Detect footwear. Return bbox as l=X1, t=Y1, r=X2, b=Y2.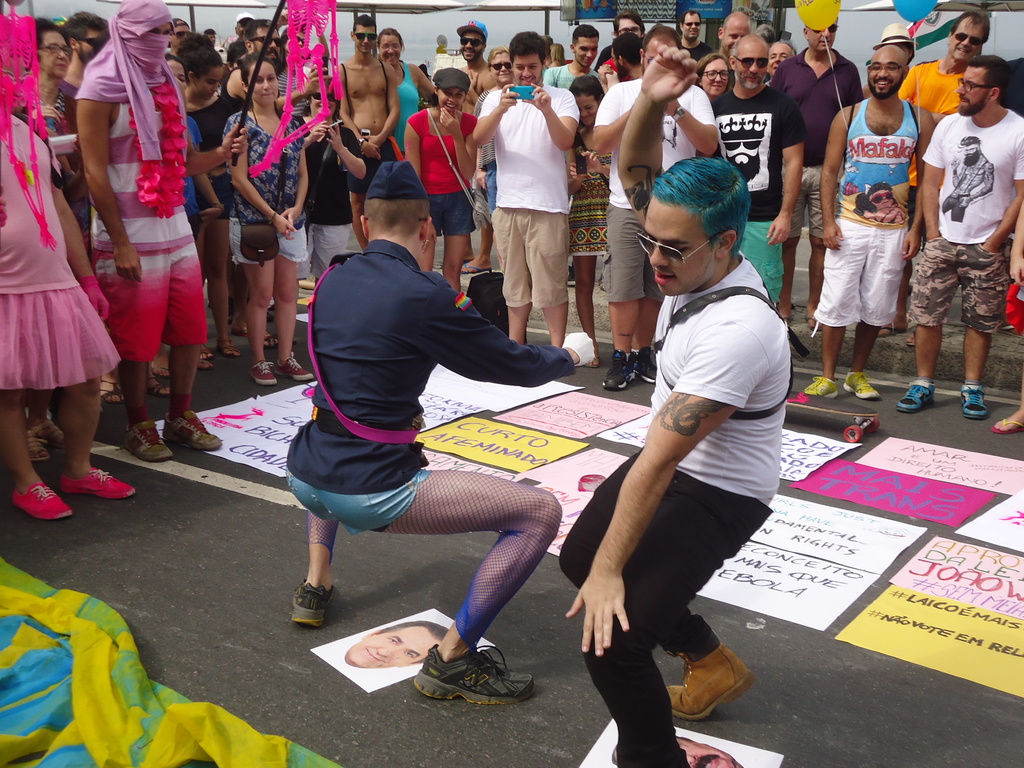
l=251, t=360, r=273, b=385.
